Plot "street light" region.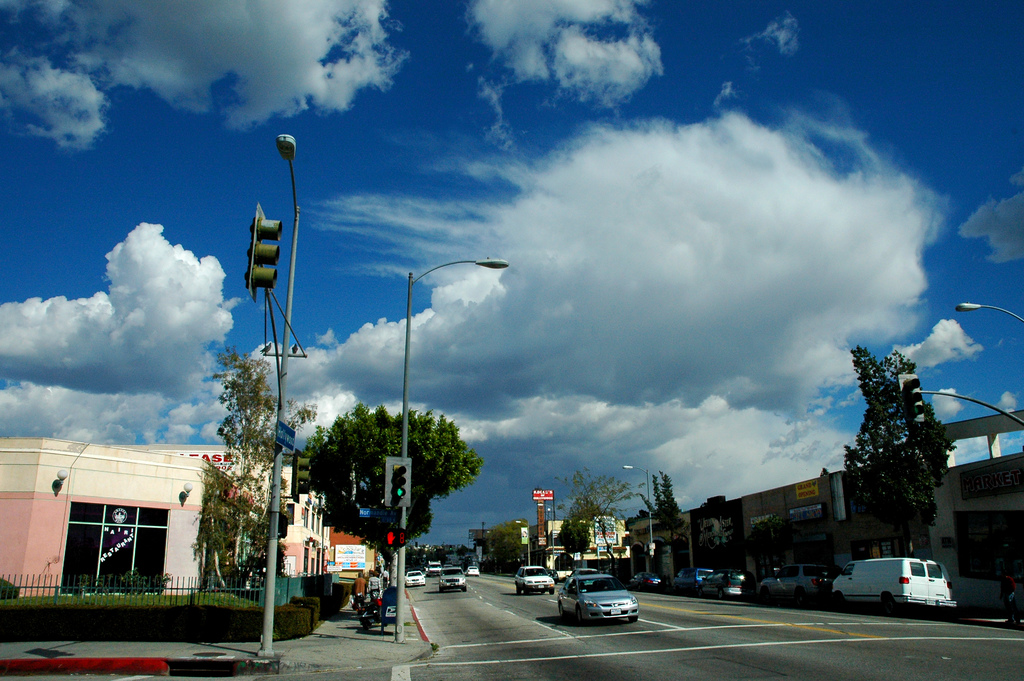
Plotted at {"x1": 618, "y1": 464, "x2": 653, "y2": 562}.
